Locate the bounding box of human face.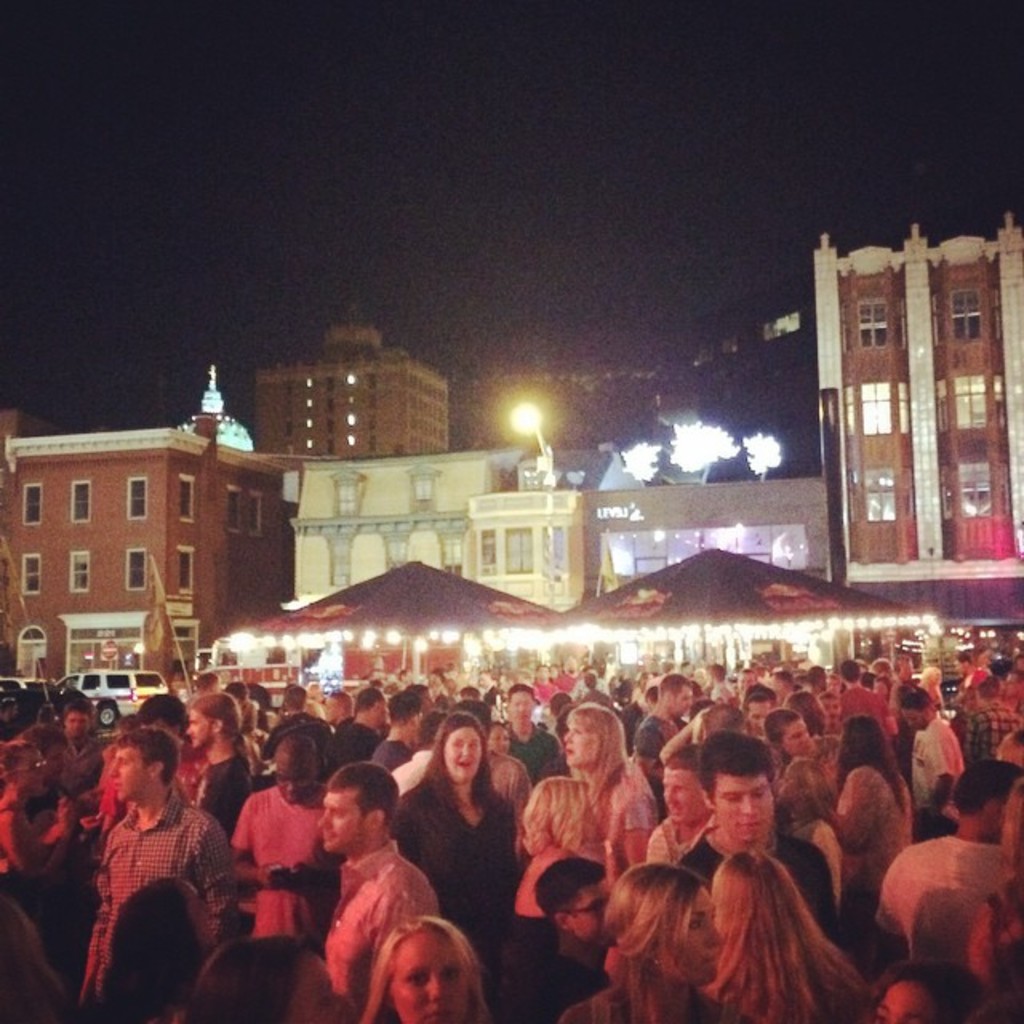
Bounding box: (x1=19, y1=747, x2=48, y2=795).
